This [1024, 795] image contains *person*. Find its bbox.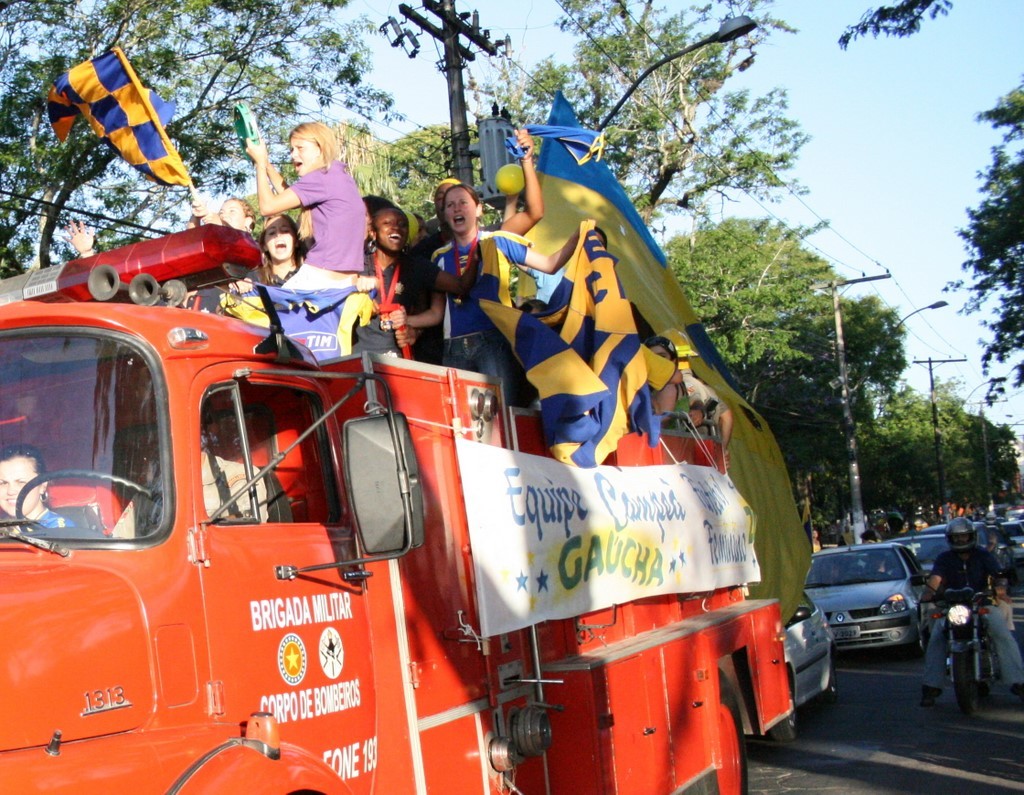
rect(920, 517, 1023, 697).
